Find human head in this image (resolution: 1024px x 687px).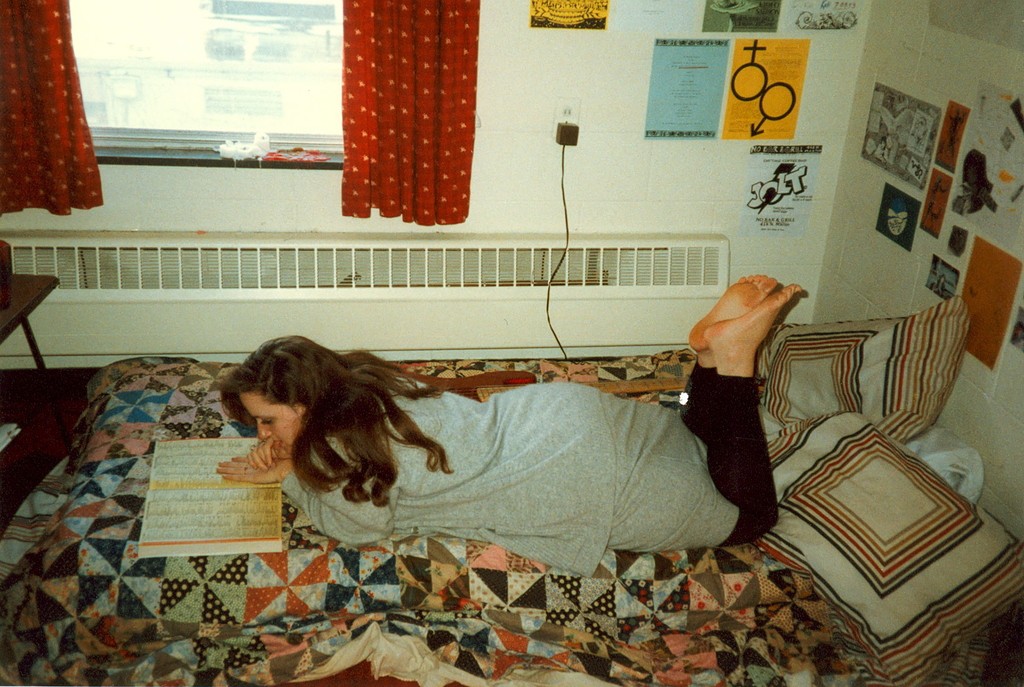
region(219, 336, 342, 440).
